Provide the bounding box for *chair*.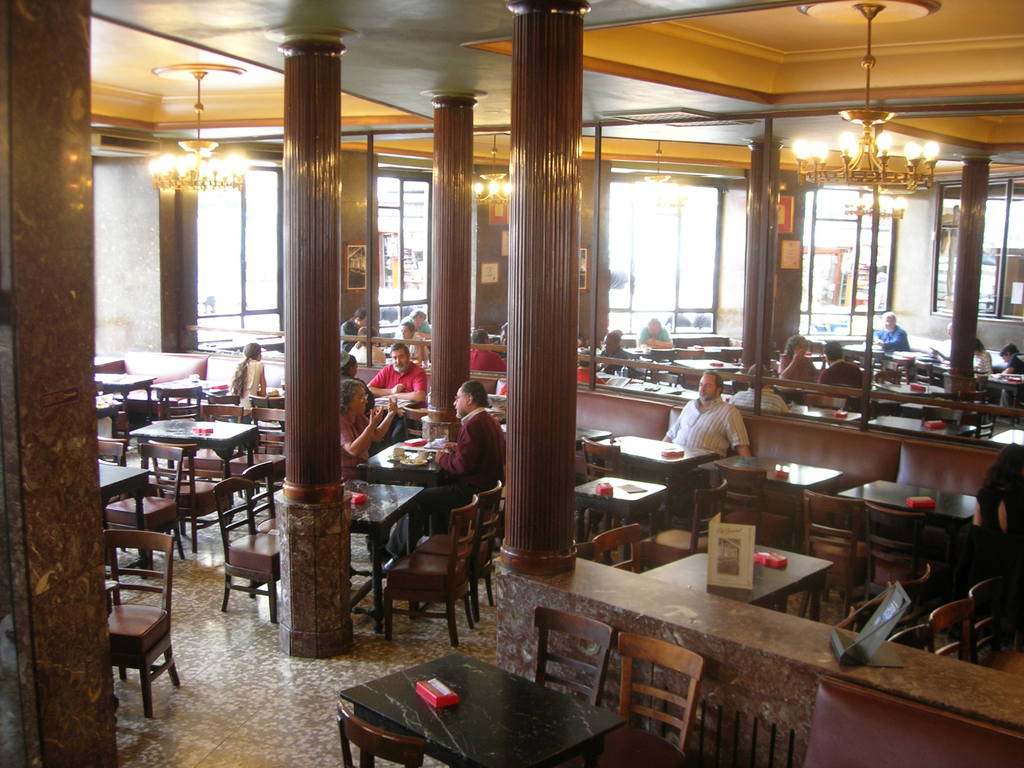
bbox=(244, 462, 284, 590).
